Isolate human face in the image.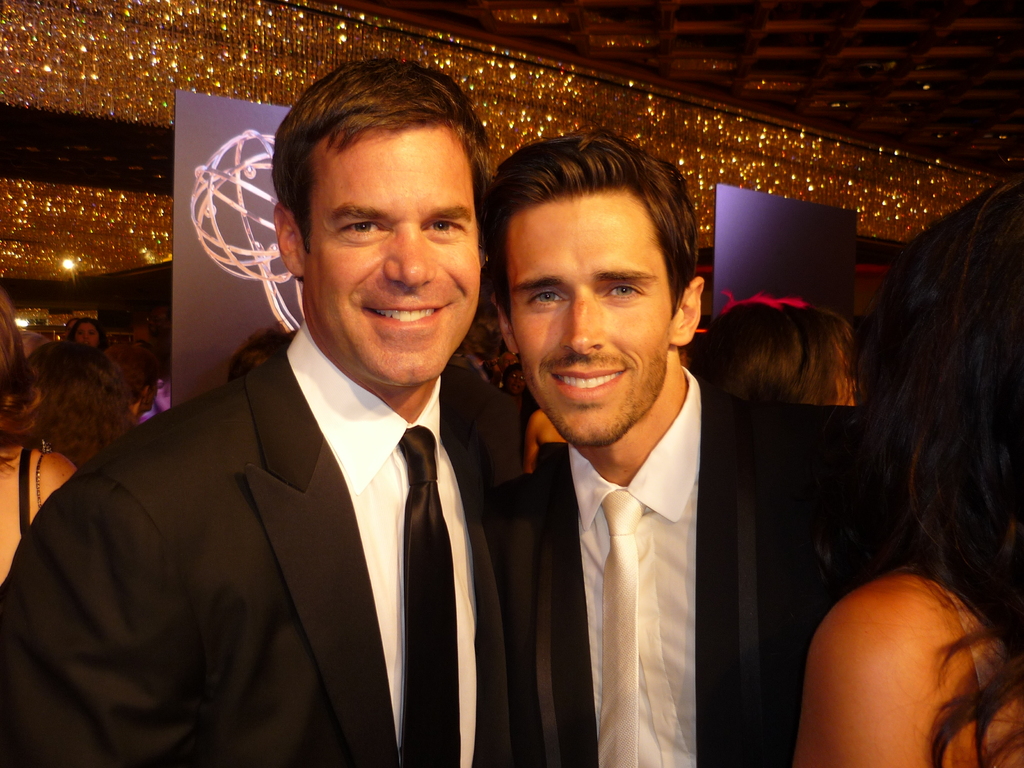
Isolated region: 509, 203, 670, 438.
